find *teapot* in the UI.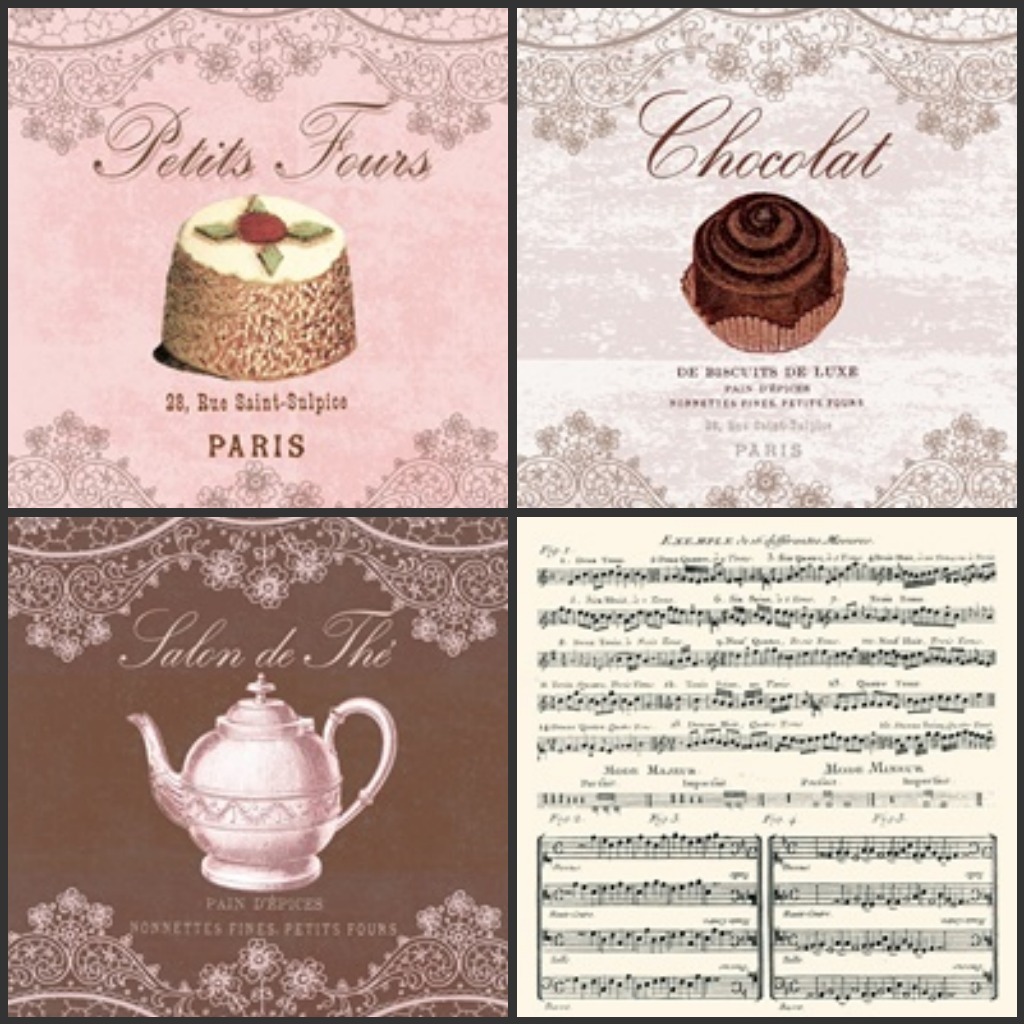
UI element at [124,675,397,891].
